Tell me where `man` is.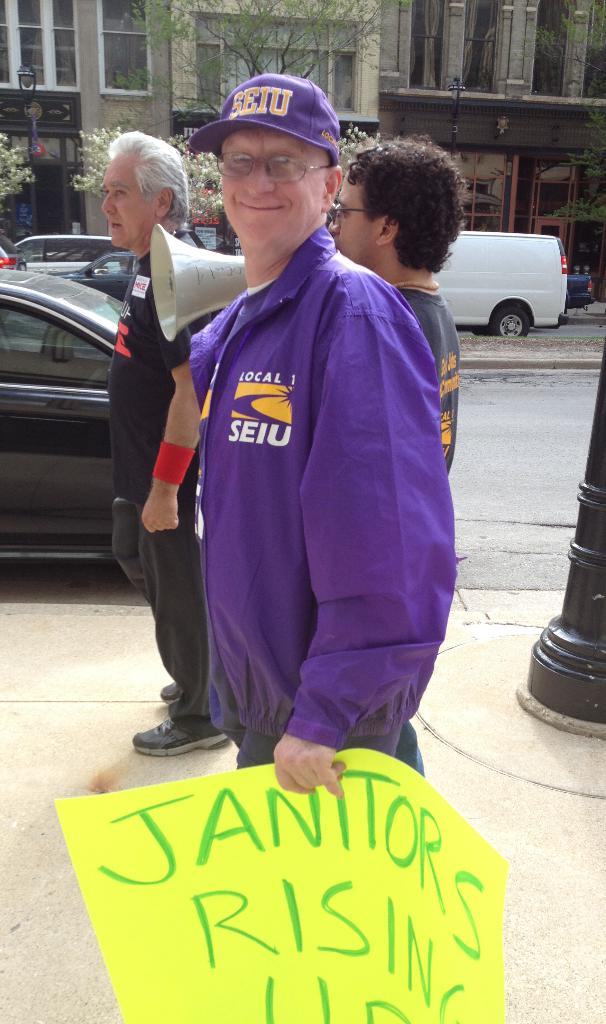
`man` is at l=102, t=134, r=208, b=760.
